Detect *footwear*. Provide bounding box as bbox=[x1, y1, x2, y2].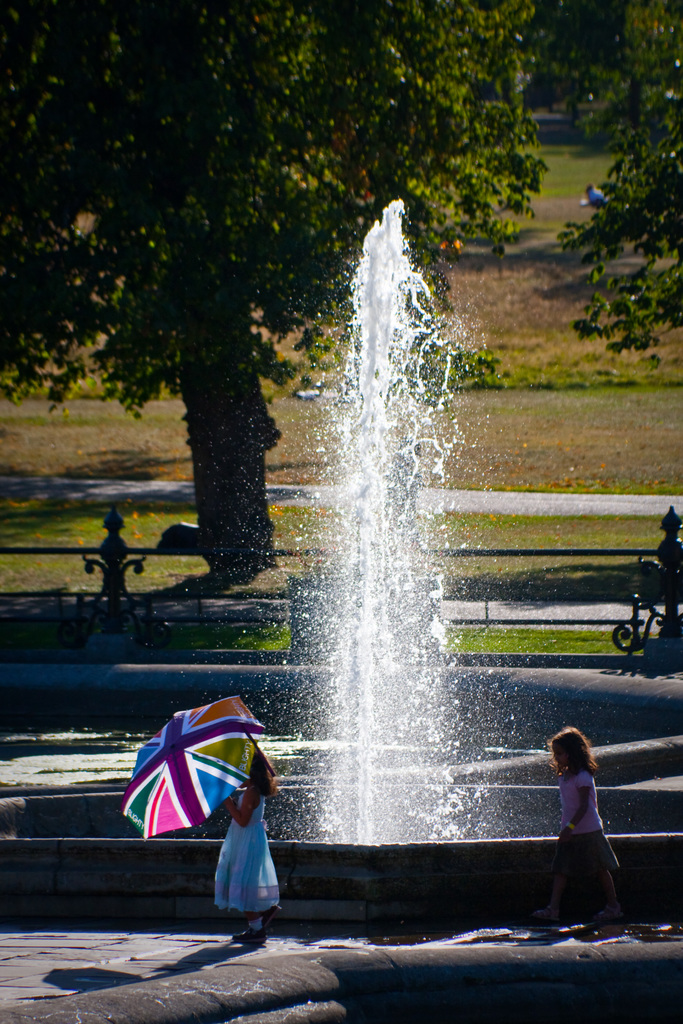
bbox=[534, 904, 564, 923].
